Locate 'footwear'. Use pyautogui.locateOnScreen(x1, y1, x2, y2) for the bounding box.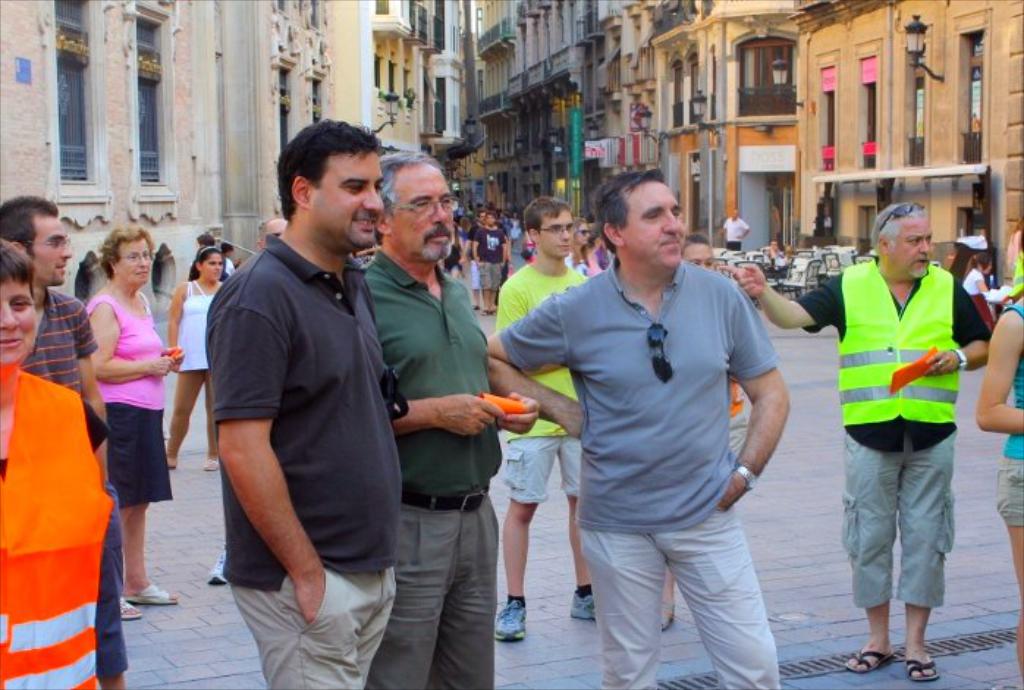
pyautogui.locateOnScreen(126, 583, 179, 603).
